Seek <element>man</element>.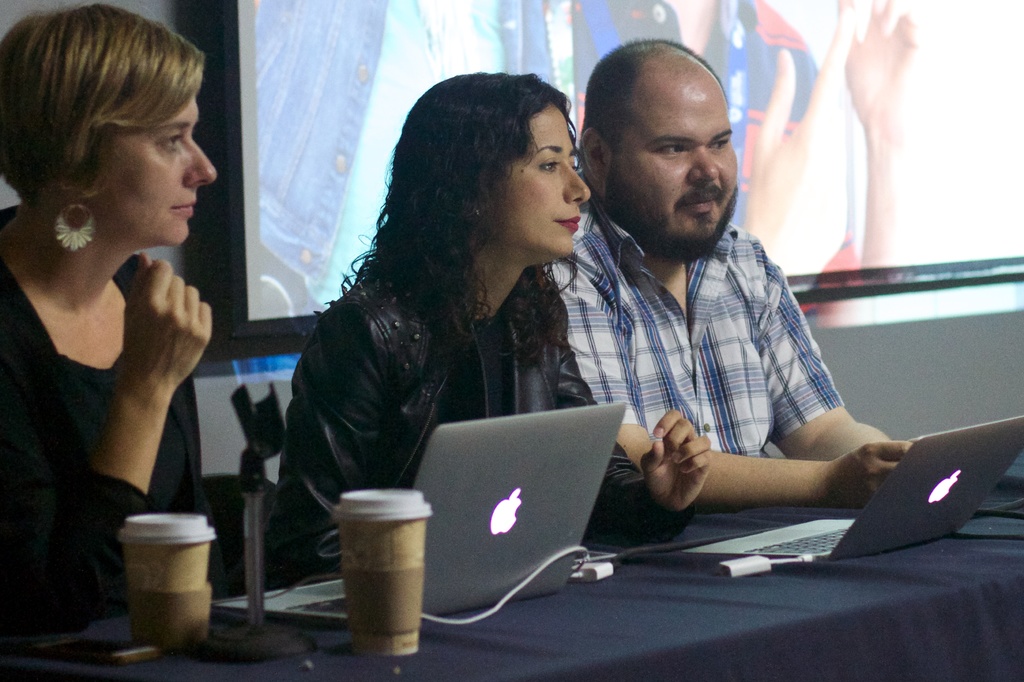
541/70/898/562.
